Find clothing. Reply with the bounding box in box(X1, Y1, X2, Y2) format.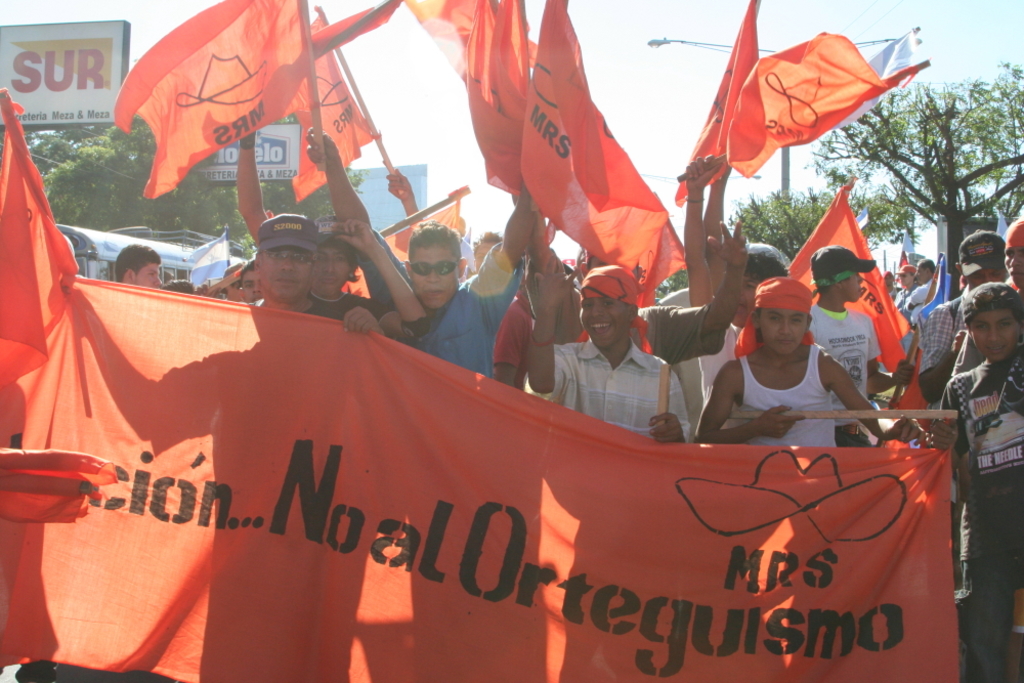
box(928, 361, 1023, 680).
